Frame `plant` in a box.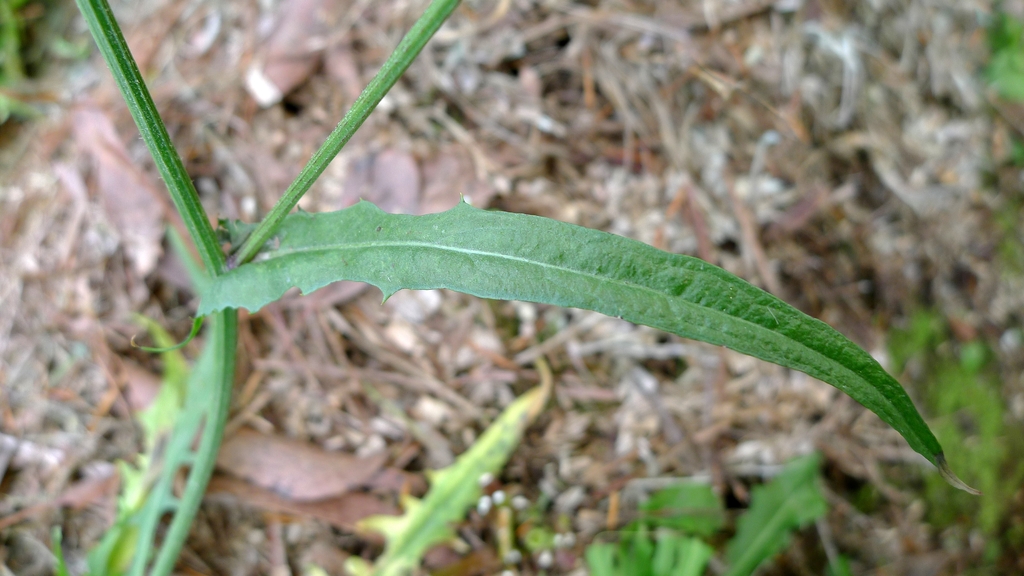
bbox(45, 0, 950, 575).
